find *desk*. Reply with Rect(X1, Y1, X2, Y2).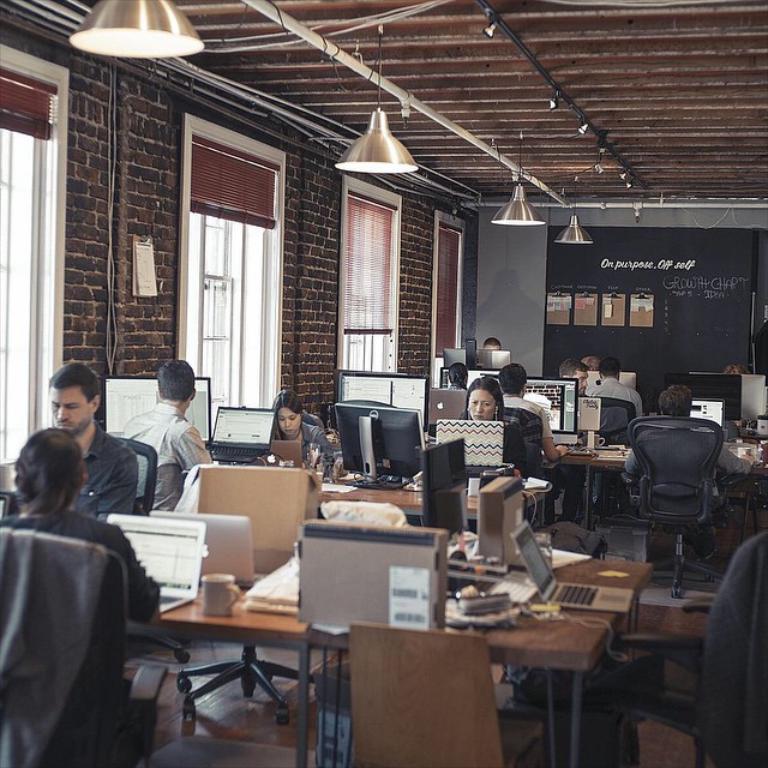
Rect(302, 551, 649, 763).
